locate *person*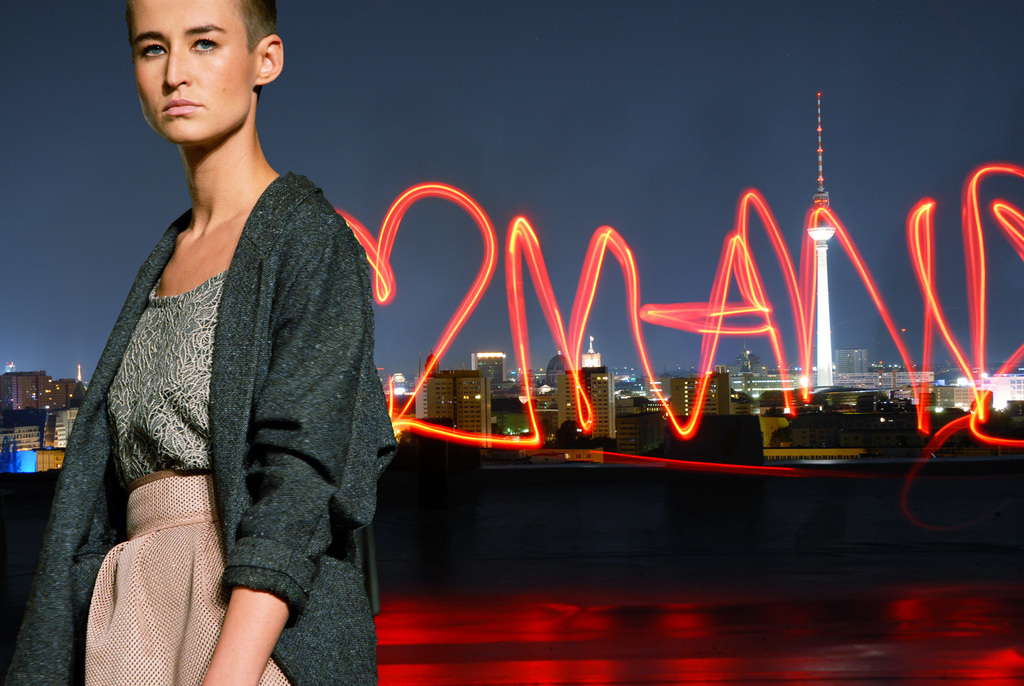
bbox(110, 0, 395, 685)
